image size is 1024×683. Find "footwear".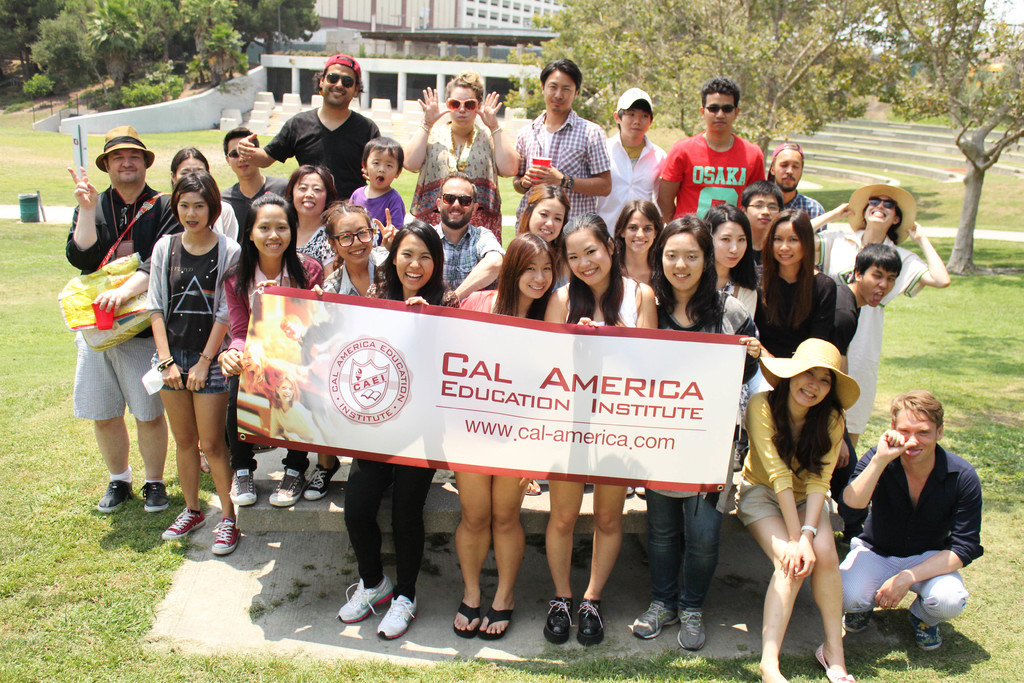
[left=226, top=469, right=257, bottom=509].
